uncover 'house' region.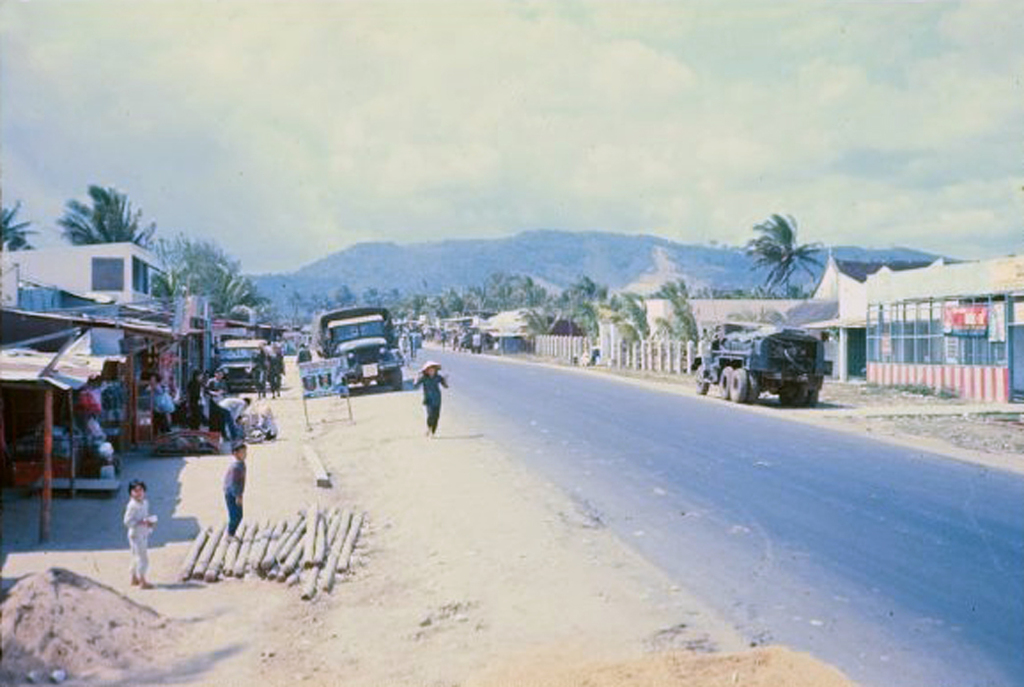
Uncovered: bbox=[0, 238, 161, 318].
